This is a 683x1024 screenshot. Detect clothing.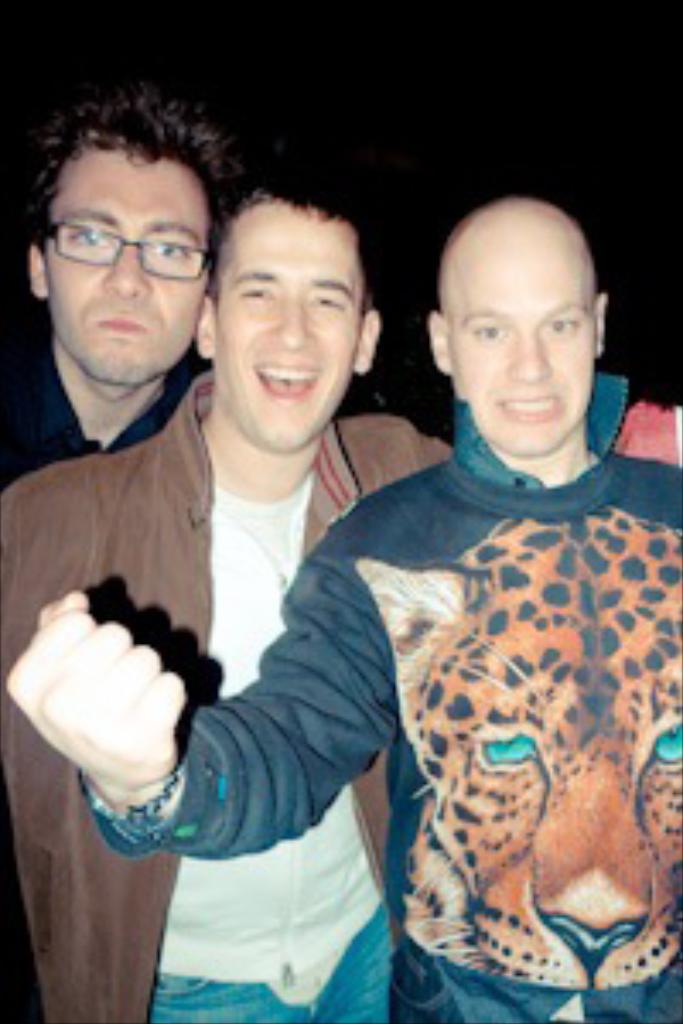
<box>297,389,682,1023</box>.
